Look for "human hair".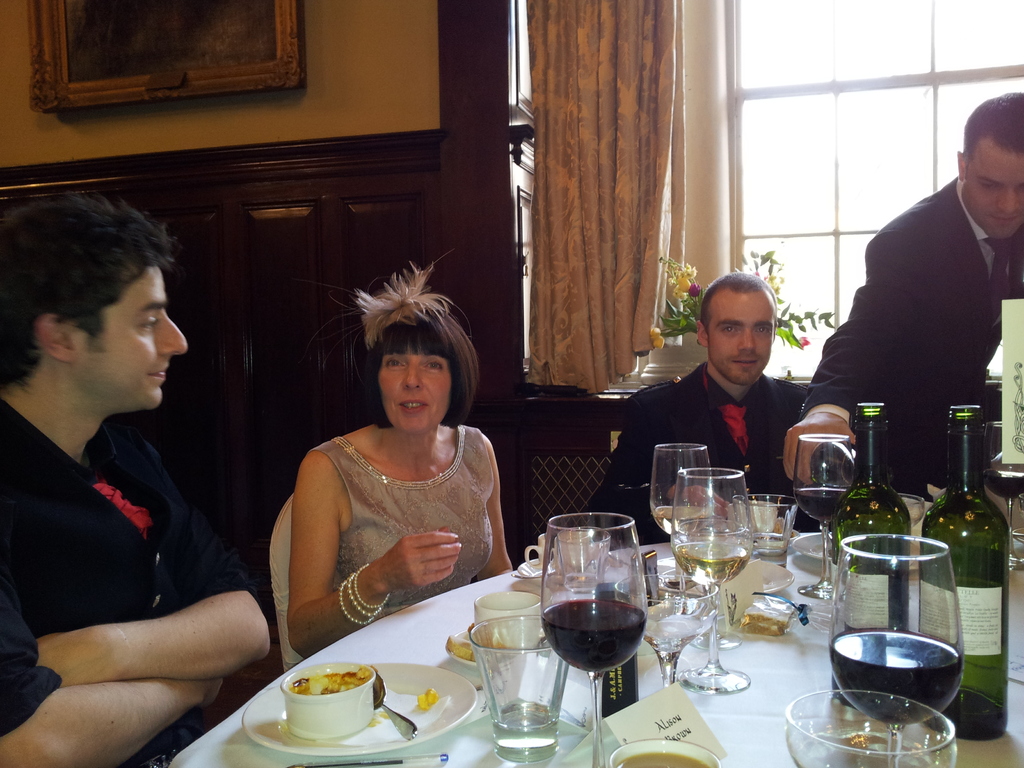
Found: [x1=701, y1=269, x2=771, y2=348].
